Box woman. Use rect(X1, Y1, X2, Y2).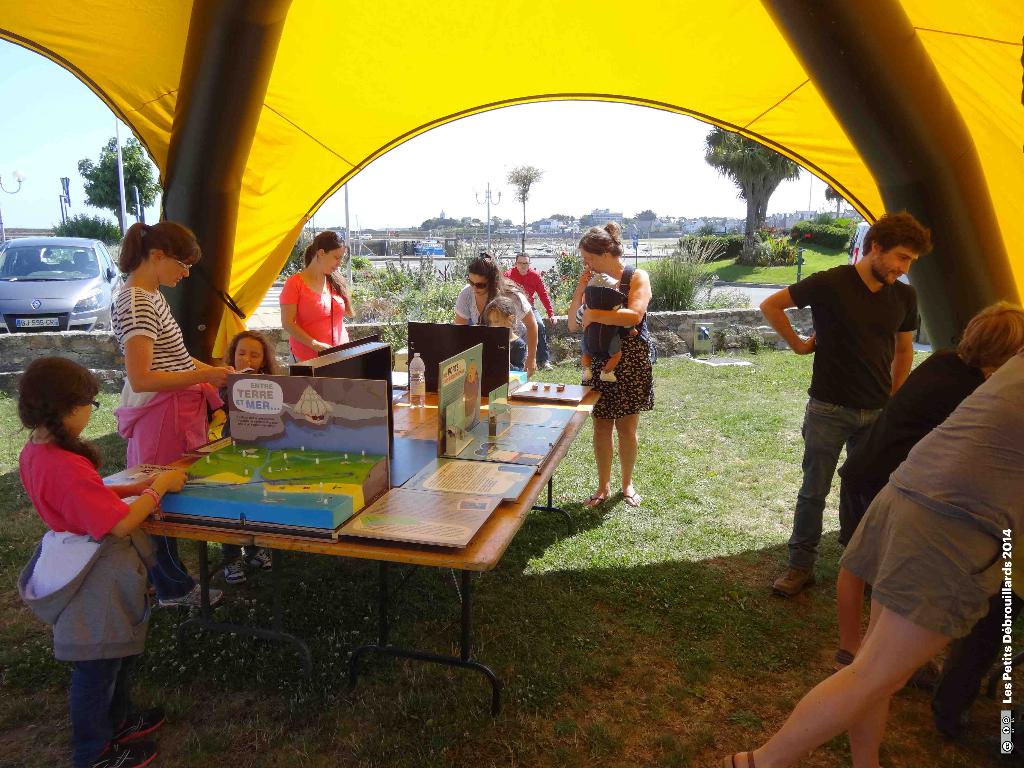
rect(833, 297, 1023, 673).
